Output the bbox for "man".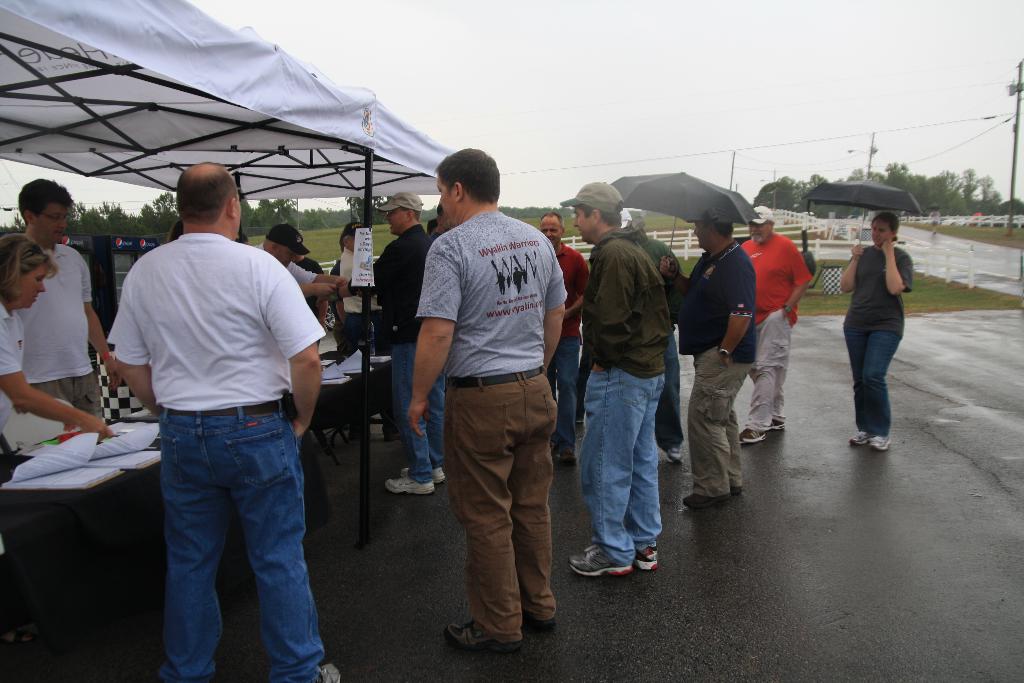
Rect(253, 226, 346, 296).
